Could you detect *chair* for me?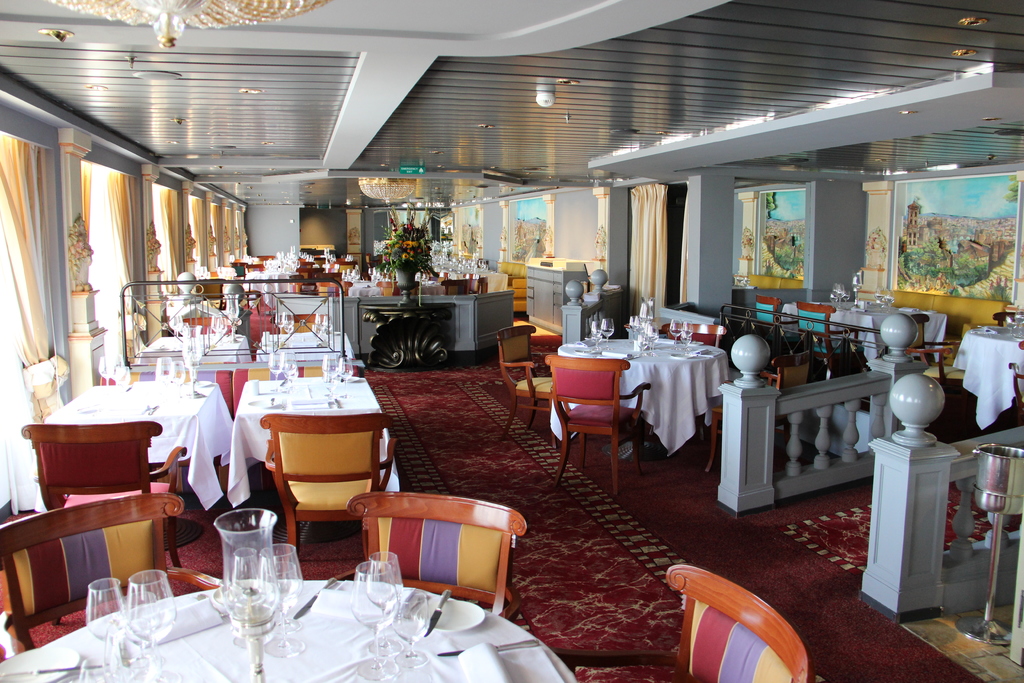
Detection result: (x1=335, y1=490, x2=526, y2=620).
